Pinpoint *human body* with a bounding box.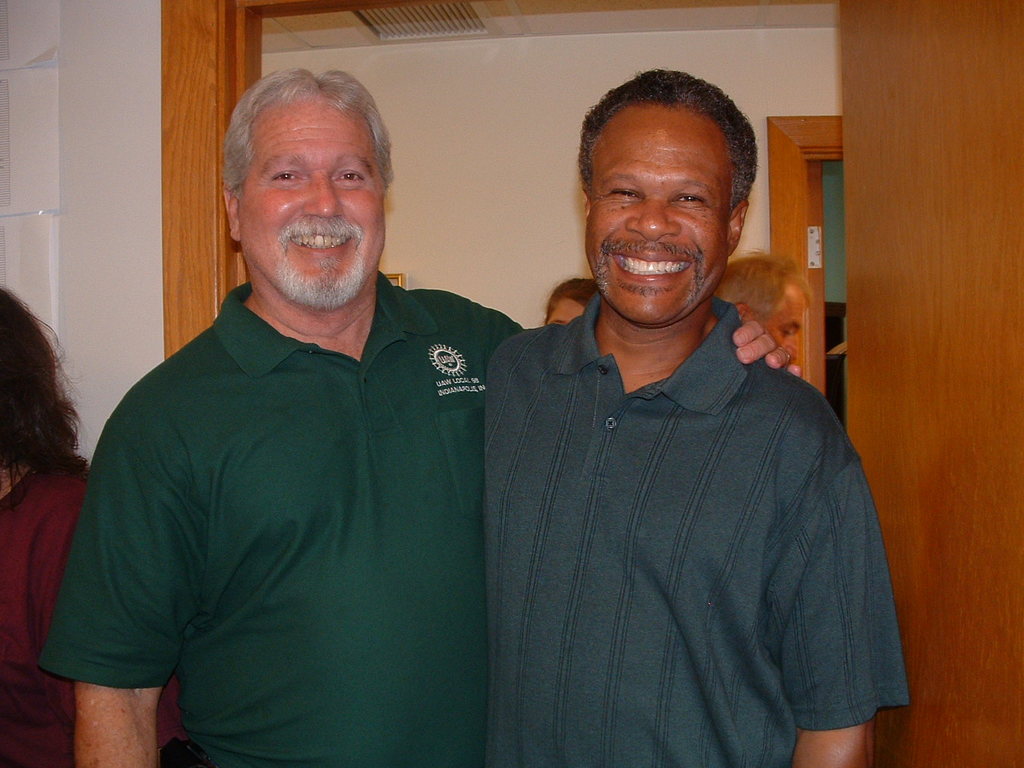
rect(546, 276, 592, 324).
